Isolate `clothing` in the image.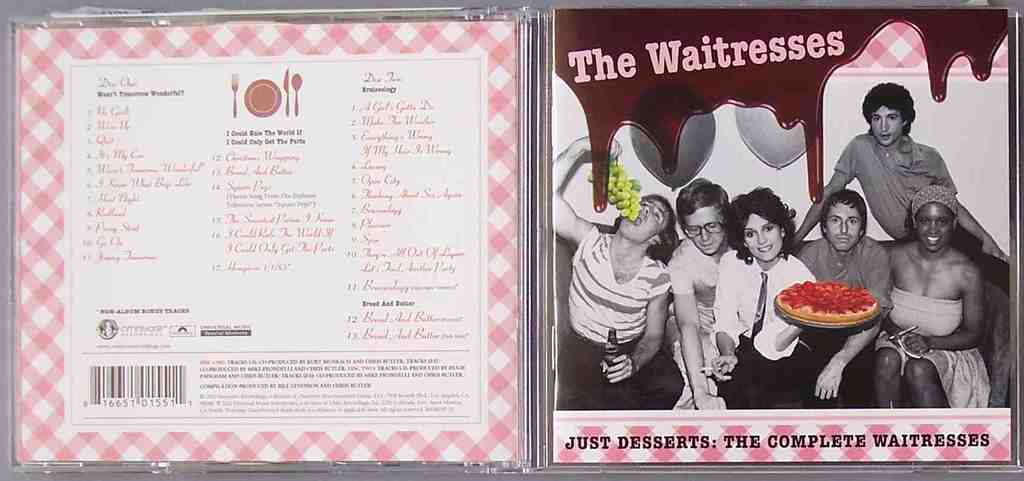
Isolated region: rect(572, 150, 690, 405).
